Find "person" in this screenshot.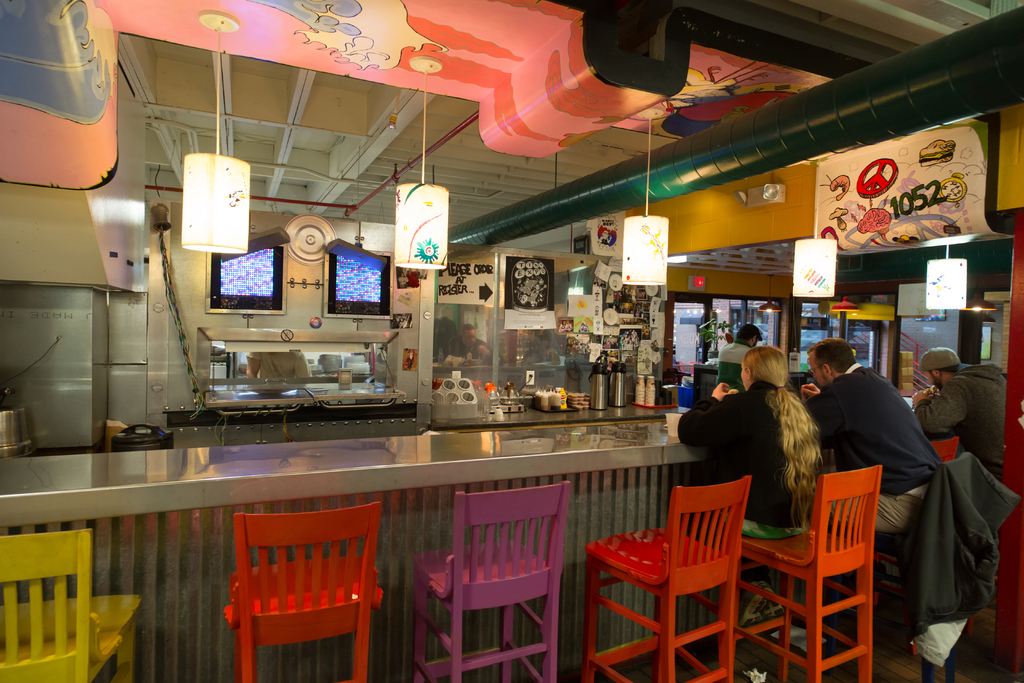
The bounding box for "person" is (707,325,767,382).
